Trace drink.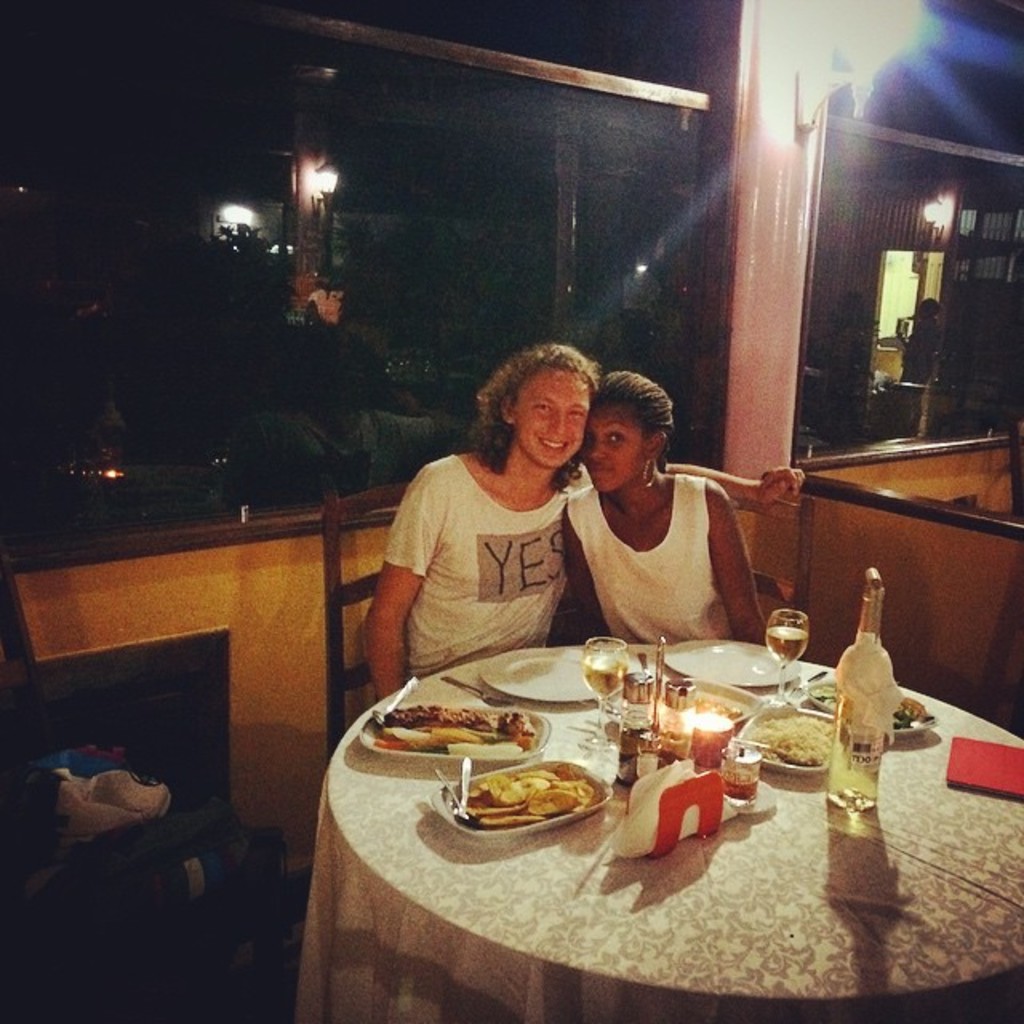
Traced to left=766, top=626, right=806, bottom=664.
